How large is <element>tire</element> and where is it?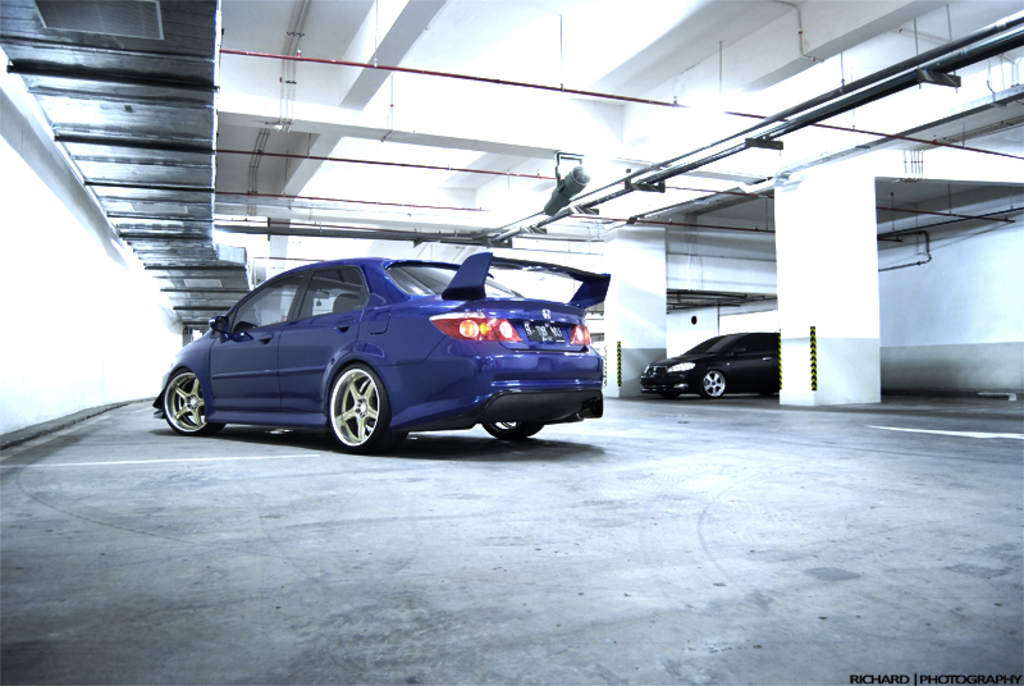
Bounding box: box(483, 424, 543, 435).
